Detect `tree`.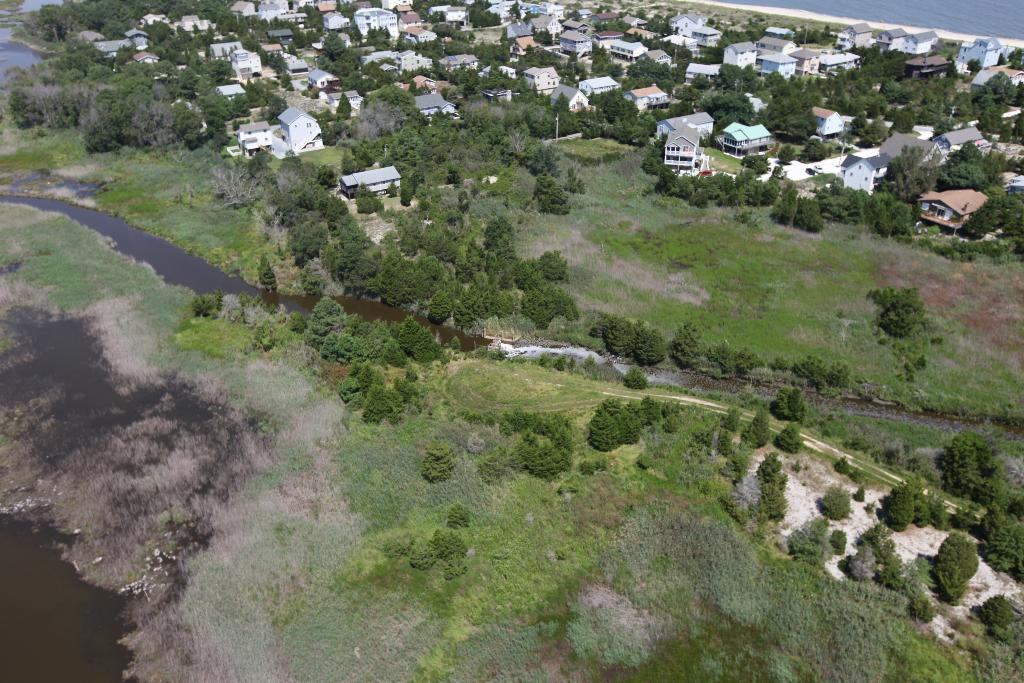
Detected at x1=776 y1=142 x2=796 y2=162.
